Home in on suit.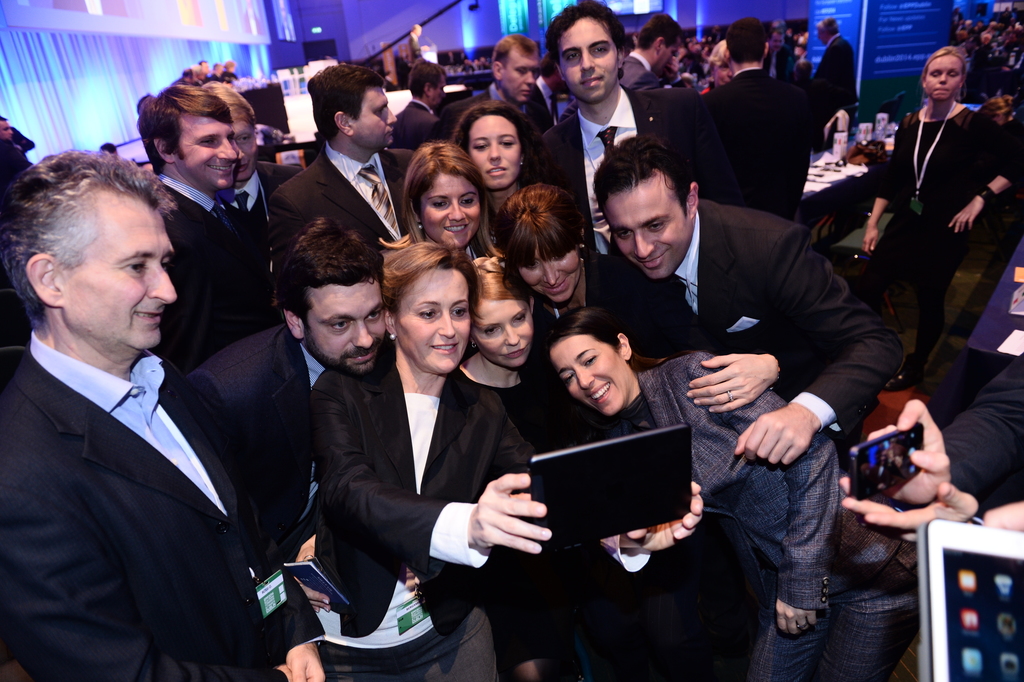
Homed in at bbox(814, 33, 860, 153).
